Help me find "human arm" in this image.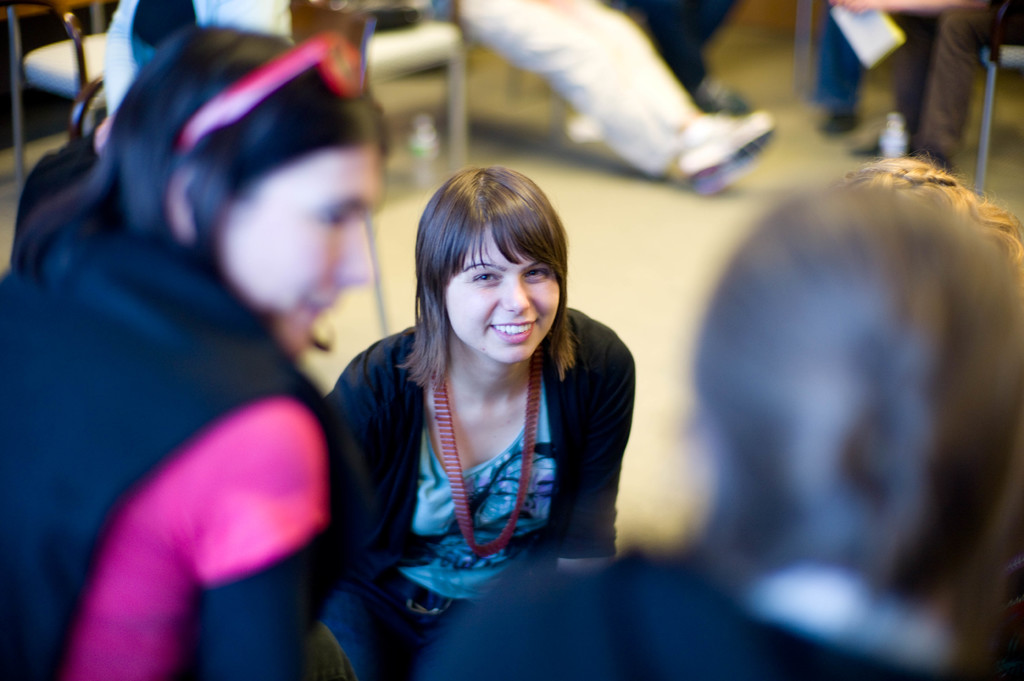
Found it: [165, 396, 320, 677].
